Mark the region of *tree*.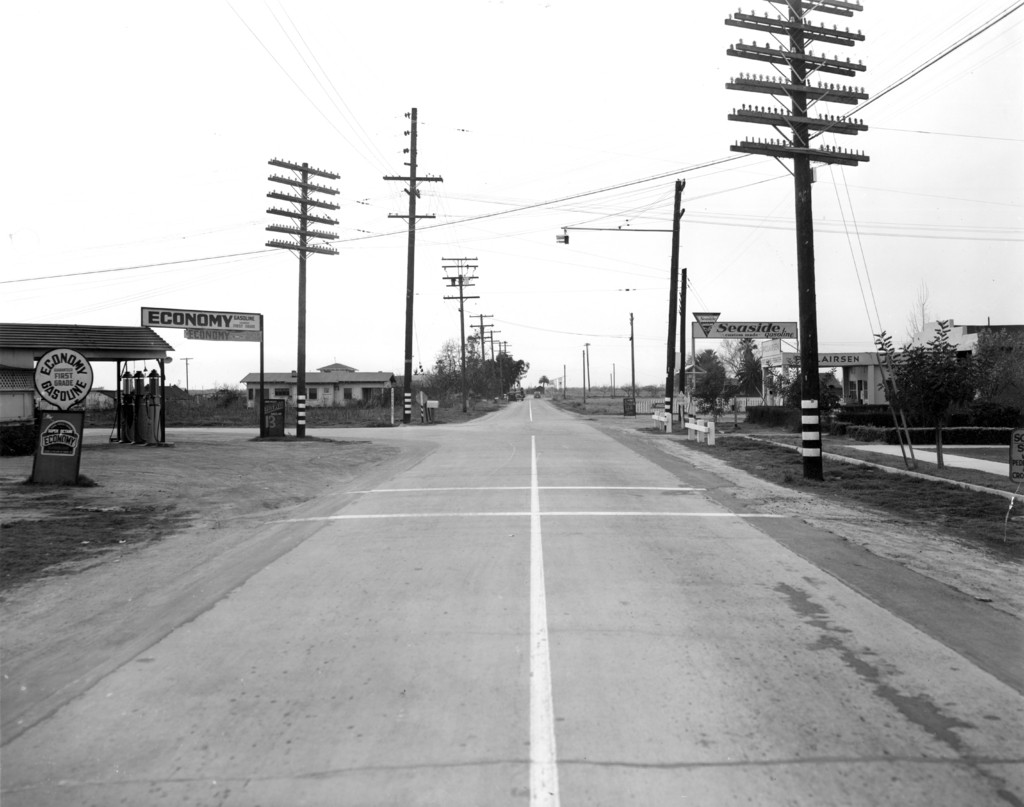
Region: <bbox>478, 354, 515, 396</bbox>.
